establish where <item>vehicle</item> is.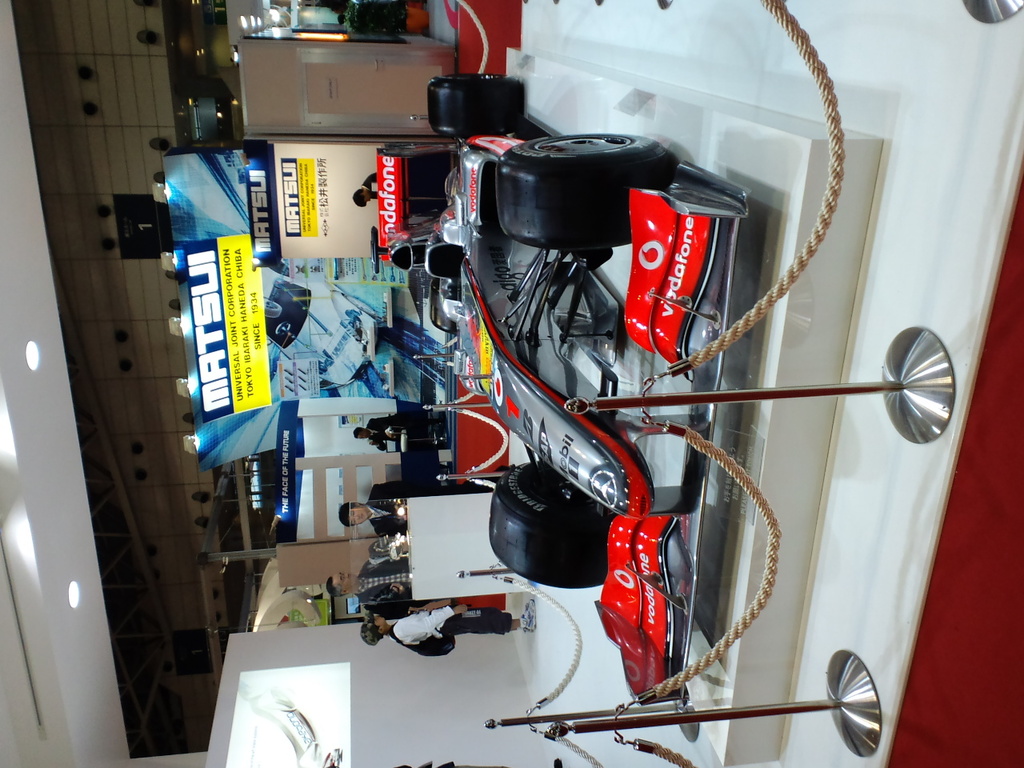
Established at locate(379, 78, 886, 697).
